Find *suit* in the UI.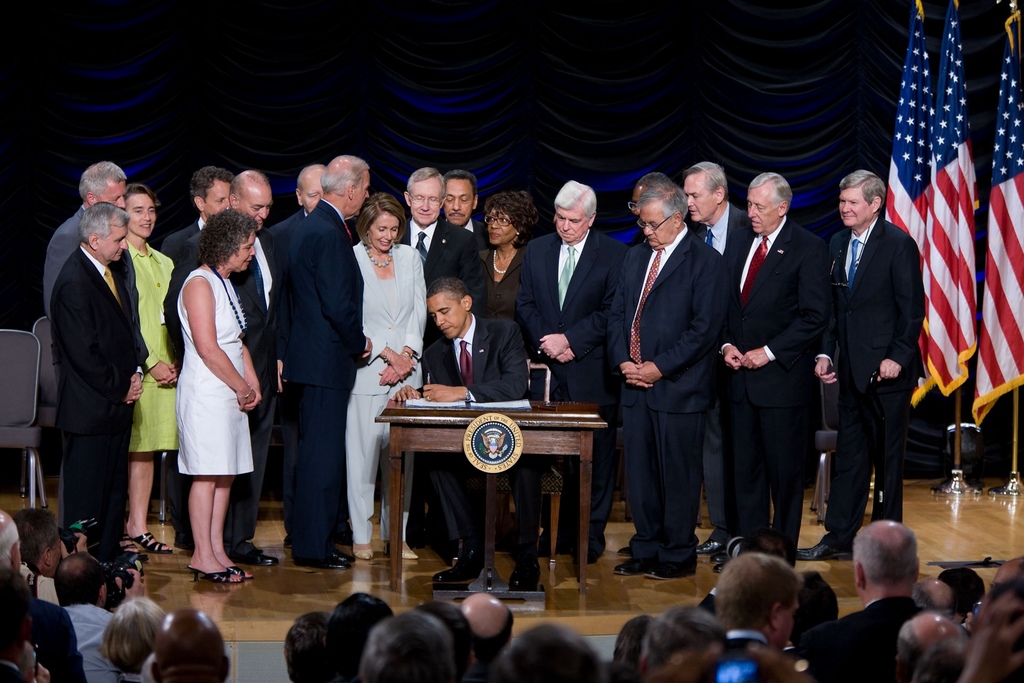
UI element at (x1=38, y1=204, x2=138, y2=527).
